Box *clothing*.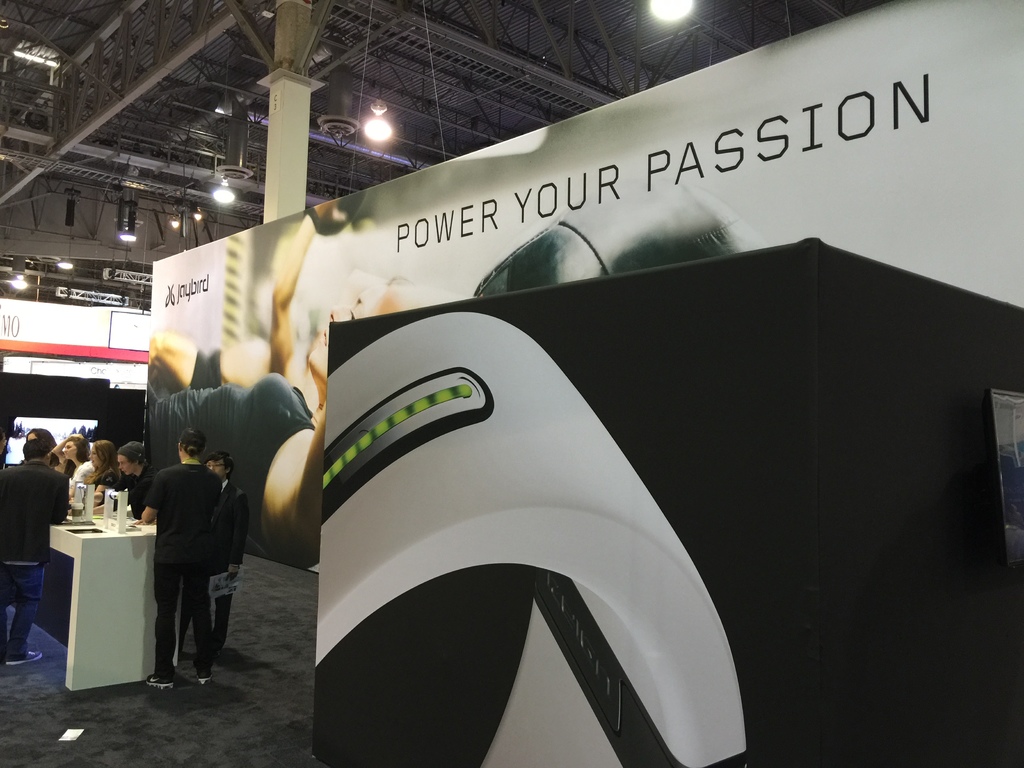
99,477,147,522.
